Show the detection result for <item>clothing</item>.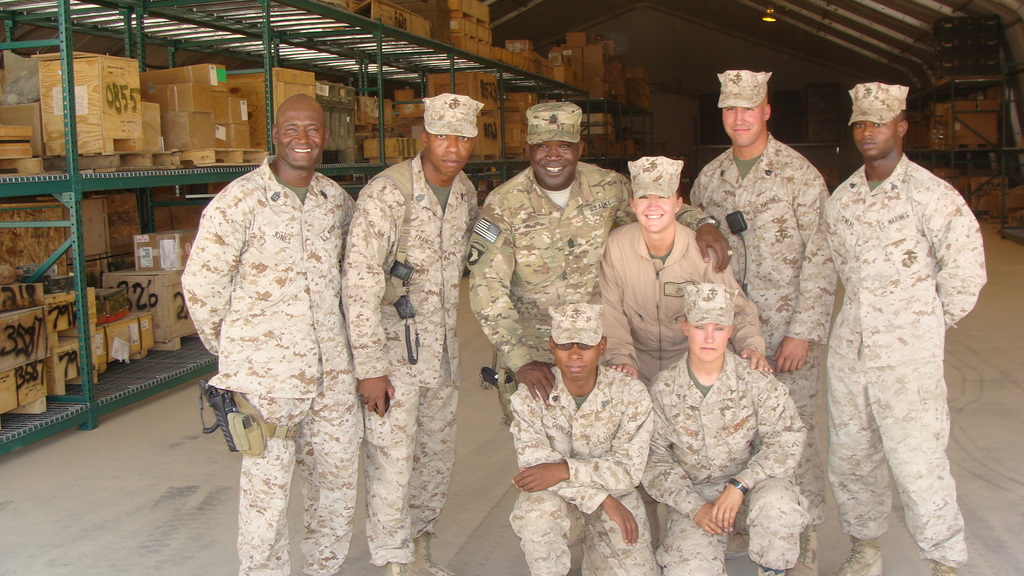
box(481, 161, 617, 367).
